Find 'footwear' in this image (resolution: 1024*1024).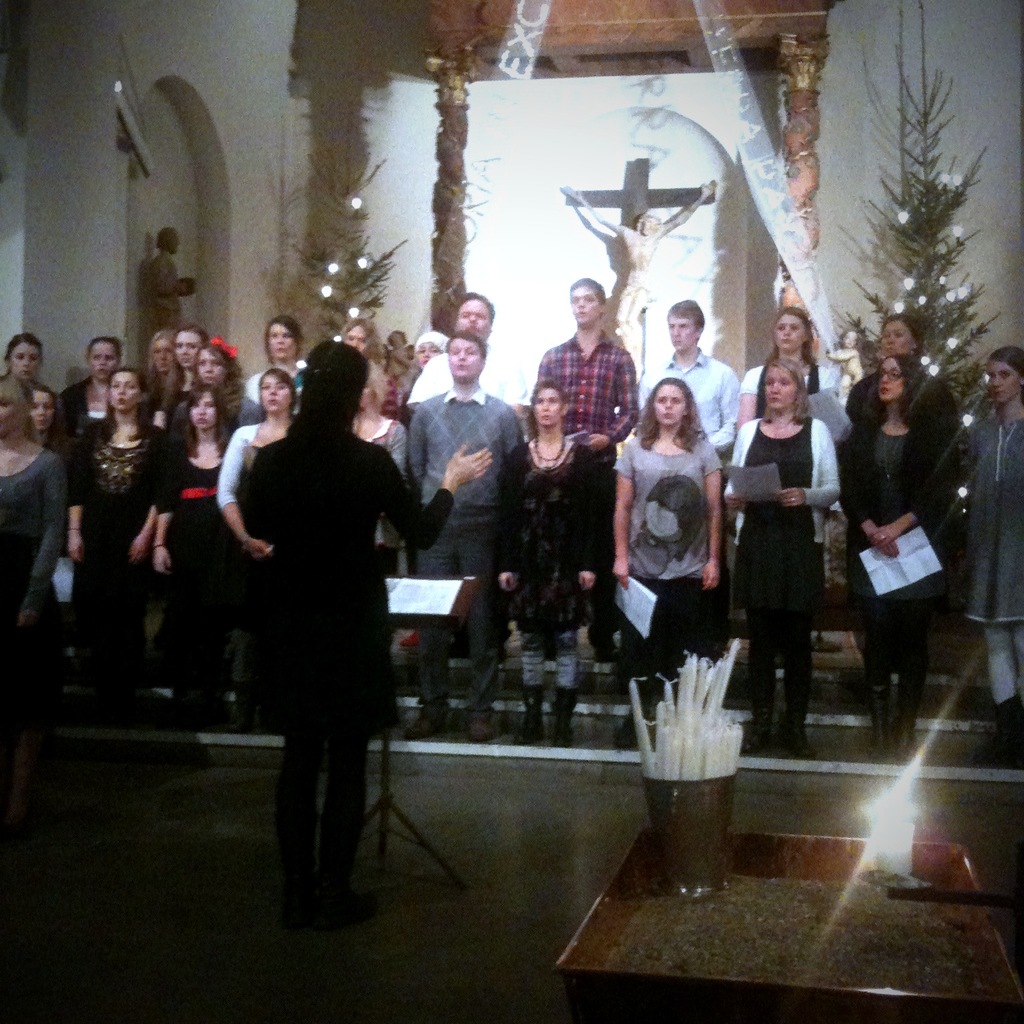
bbox=[889, 676, 919, 763].
